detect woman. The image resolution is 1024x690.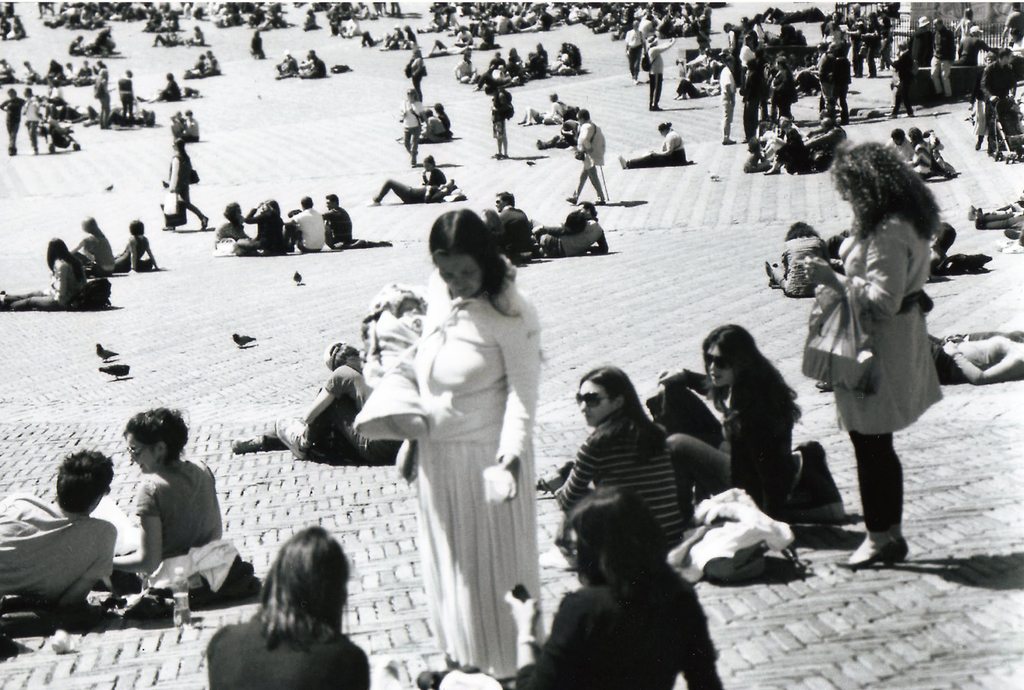
(x1=419, y1=154, x2=451, y2=187).
